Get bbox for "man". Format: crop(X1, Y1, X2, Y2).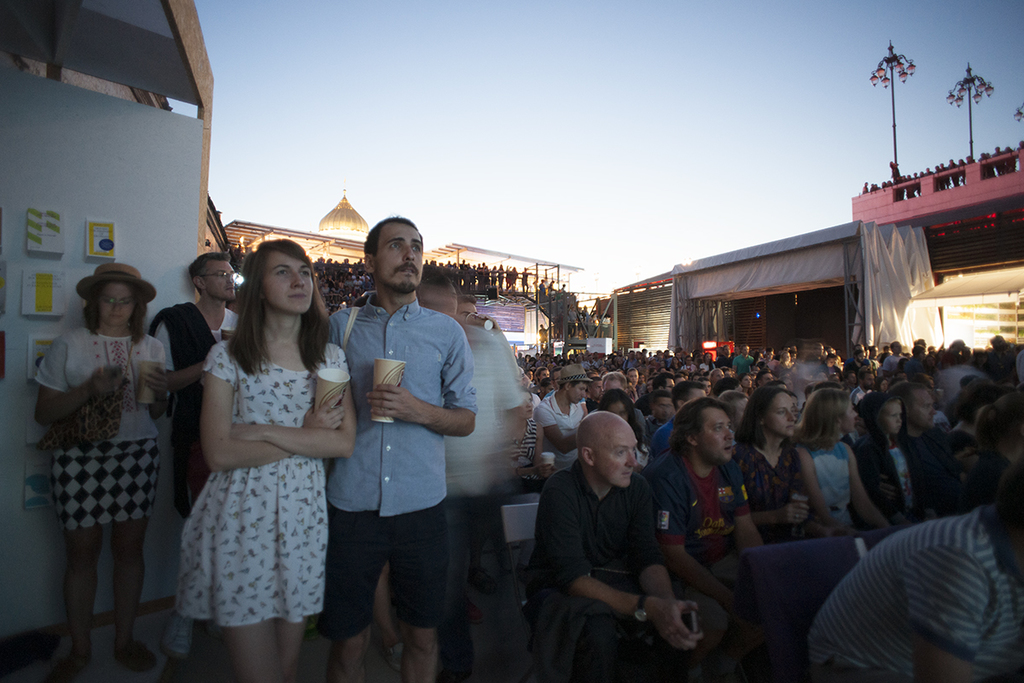
crop(716, 388, 753, 442).
